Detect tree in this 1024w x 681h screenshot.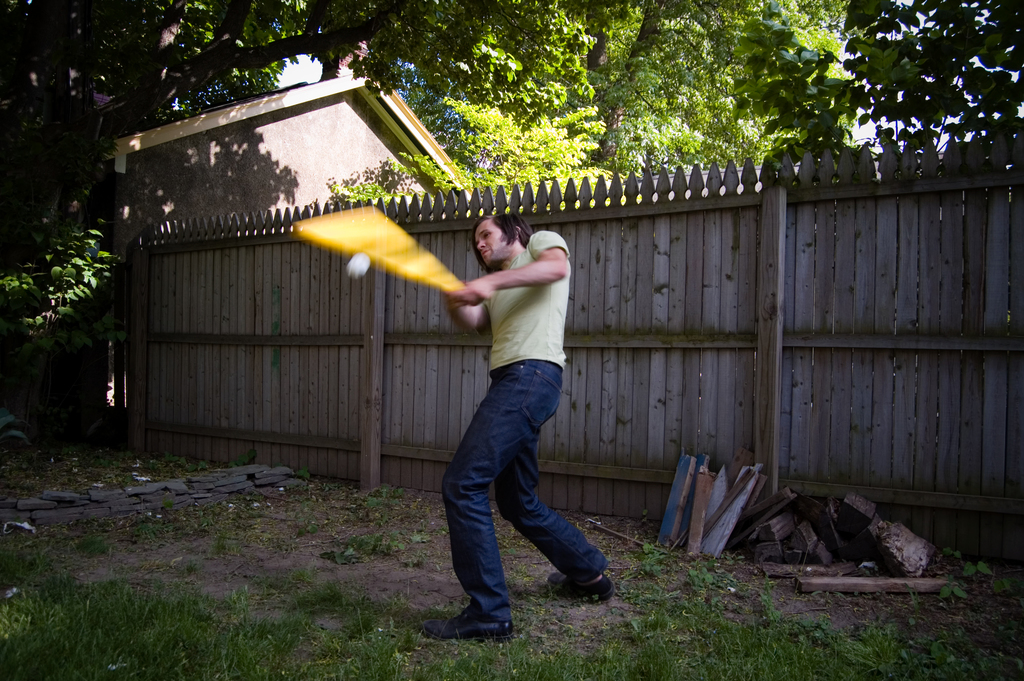
Detection: l=5, t=0, r=1023, b=377.
